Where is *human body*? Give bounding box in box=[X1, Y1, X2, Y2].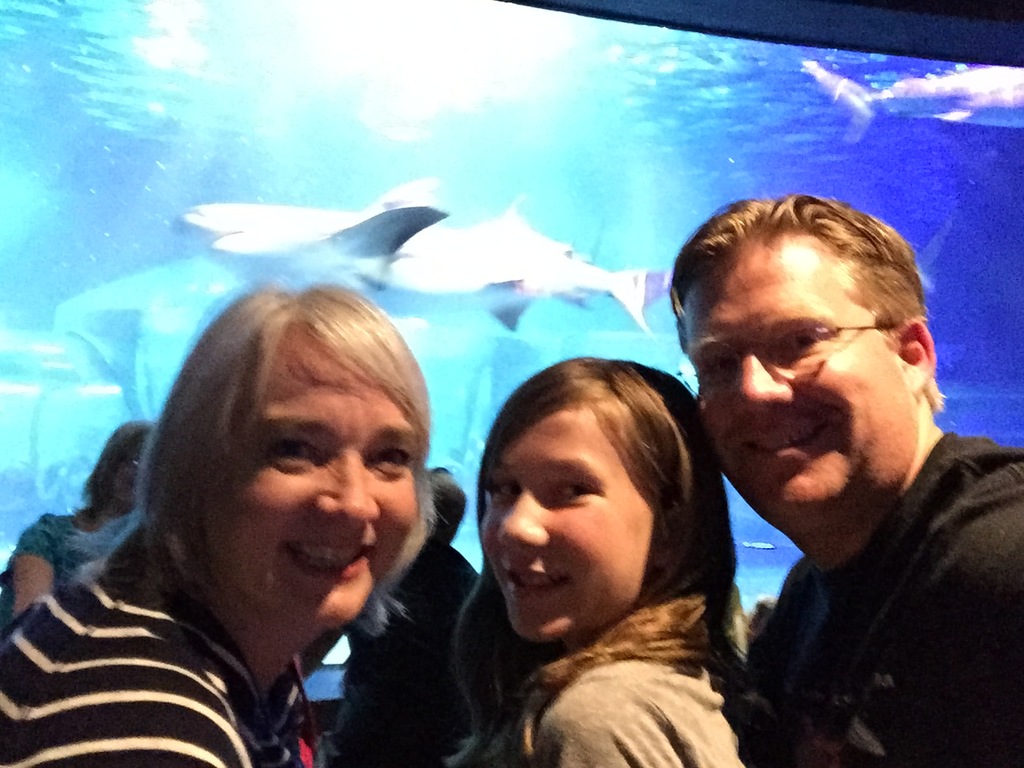
box=[437, 354, 809, 767].
